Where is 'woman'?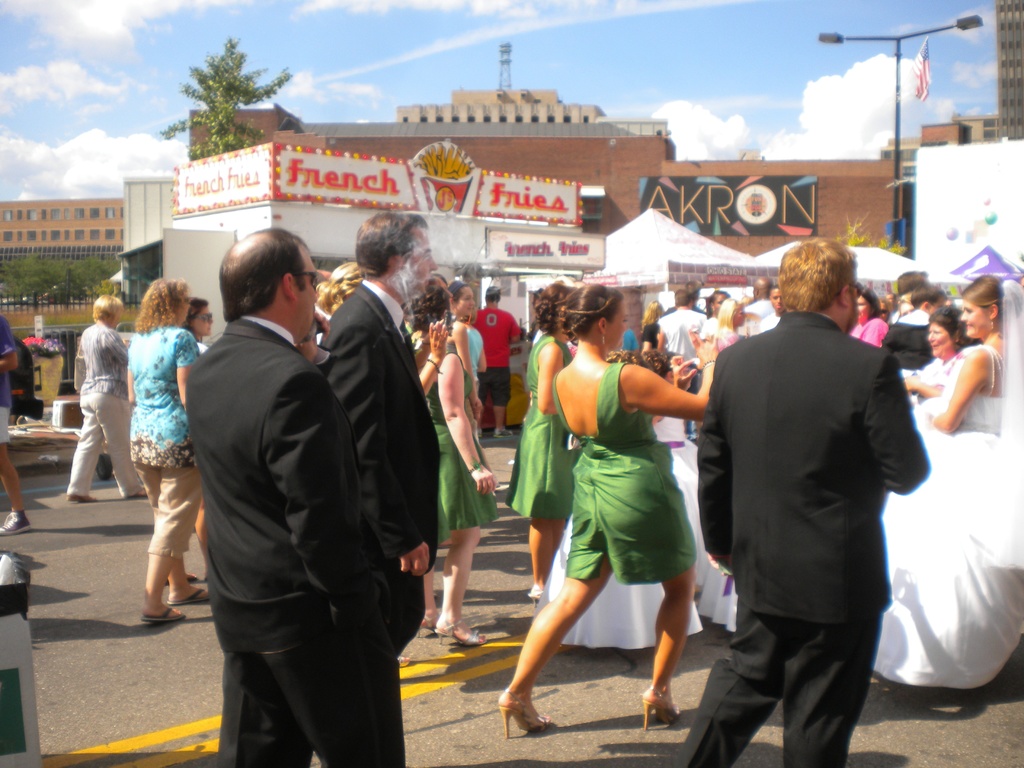
locate(506, 282, 572, 605).
